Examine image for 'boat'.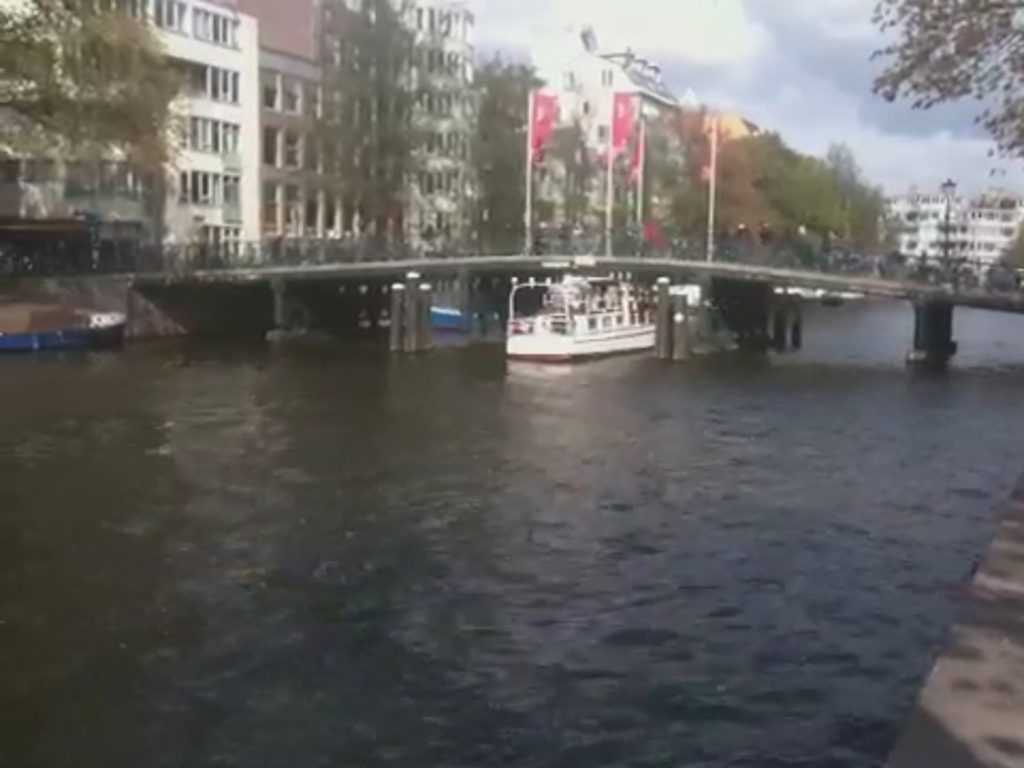
Examination result: box=[486, 252, 676, 354].
